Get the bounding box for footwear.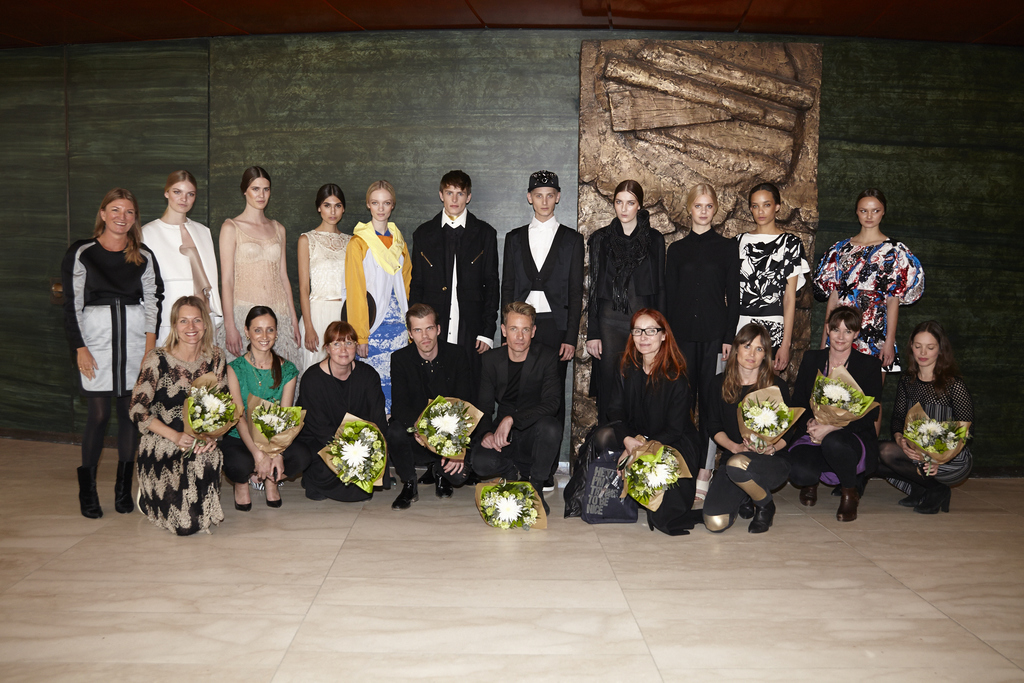
[111,463,136,515].
